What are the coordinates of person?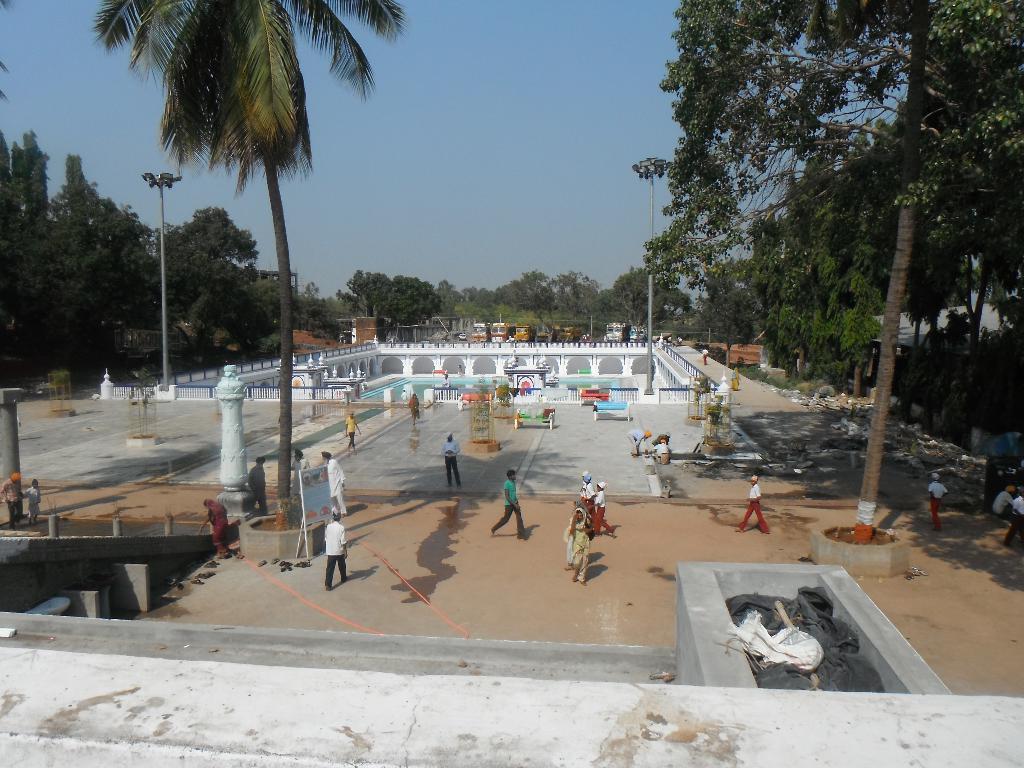
select_region(563, 502, 596, 581).
